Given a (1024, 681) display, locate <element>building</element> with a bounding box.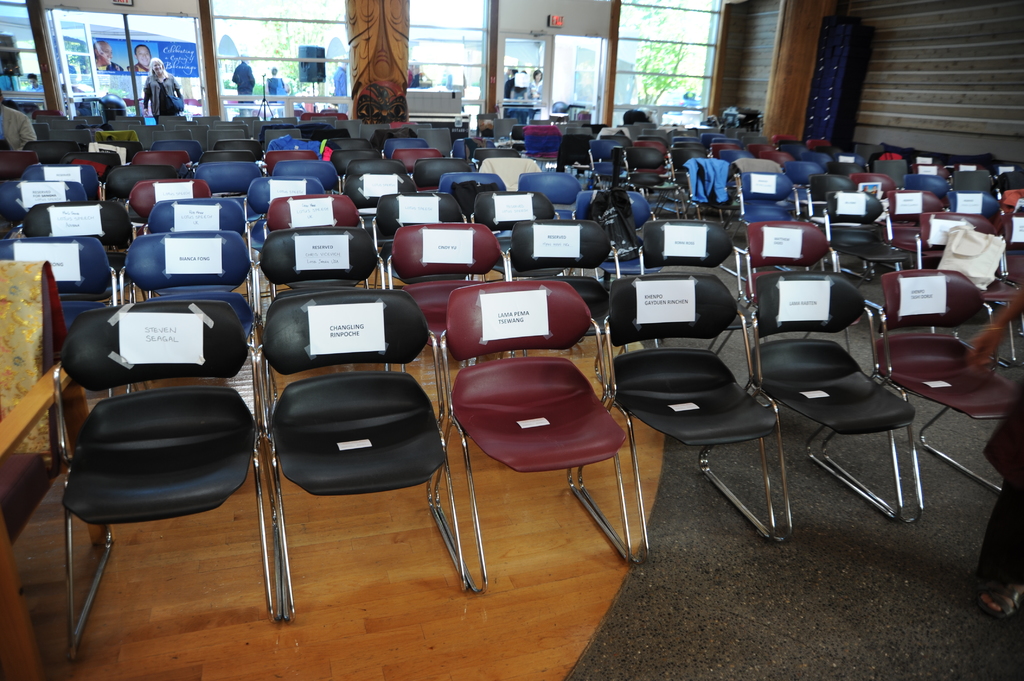
Located: bbox(0, 0, 1023, 680).
